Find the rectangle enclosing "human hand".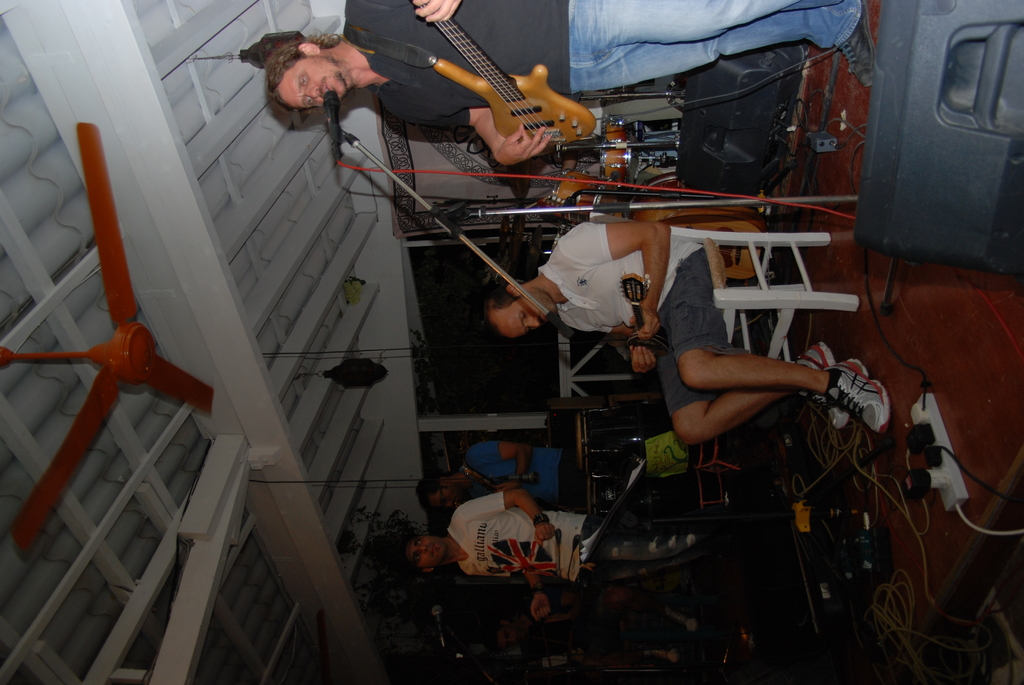
(x1=627, y1=304, x2=664, y2=343).
